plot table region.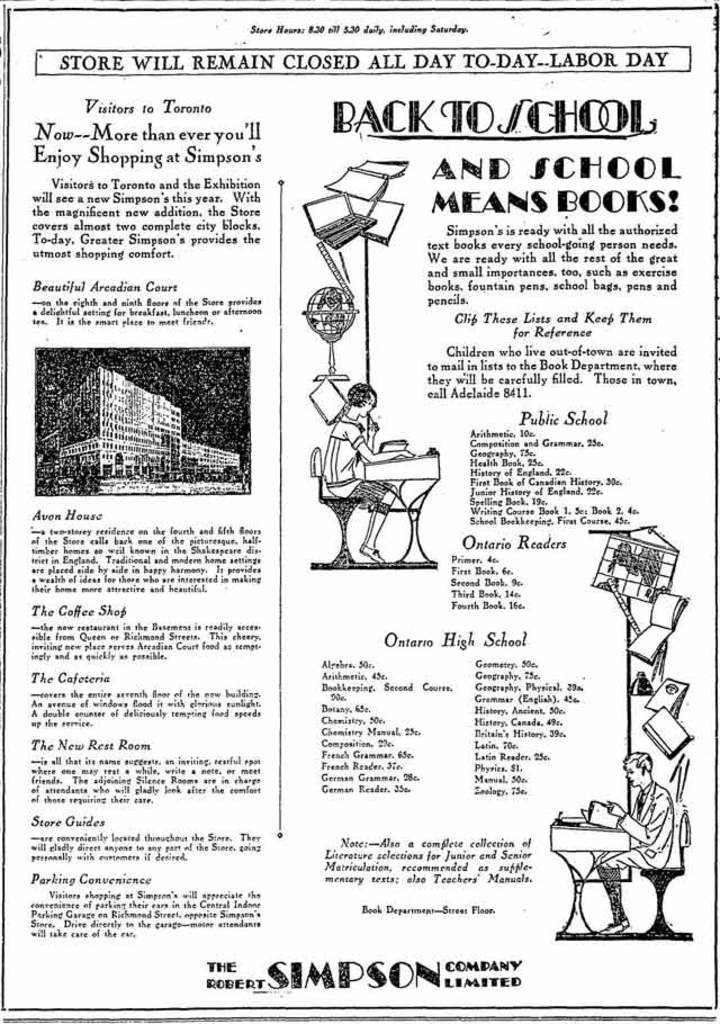
Plotted at (x1=362, y1=453, x2=439, y2=564).
